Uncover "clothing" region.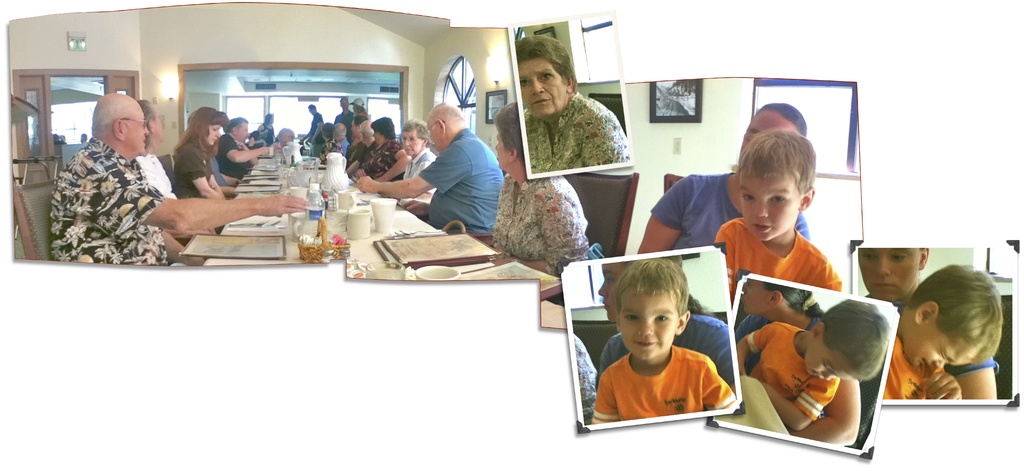
Uncovered: x1=397 y1=156 x2=442 y2=197.
